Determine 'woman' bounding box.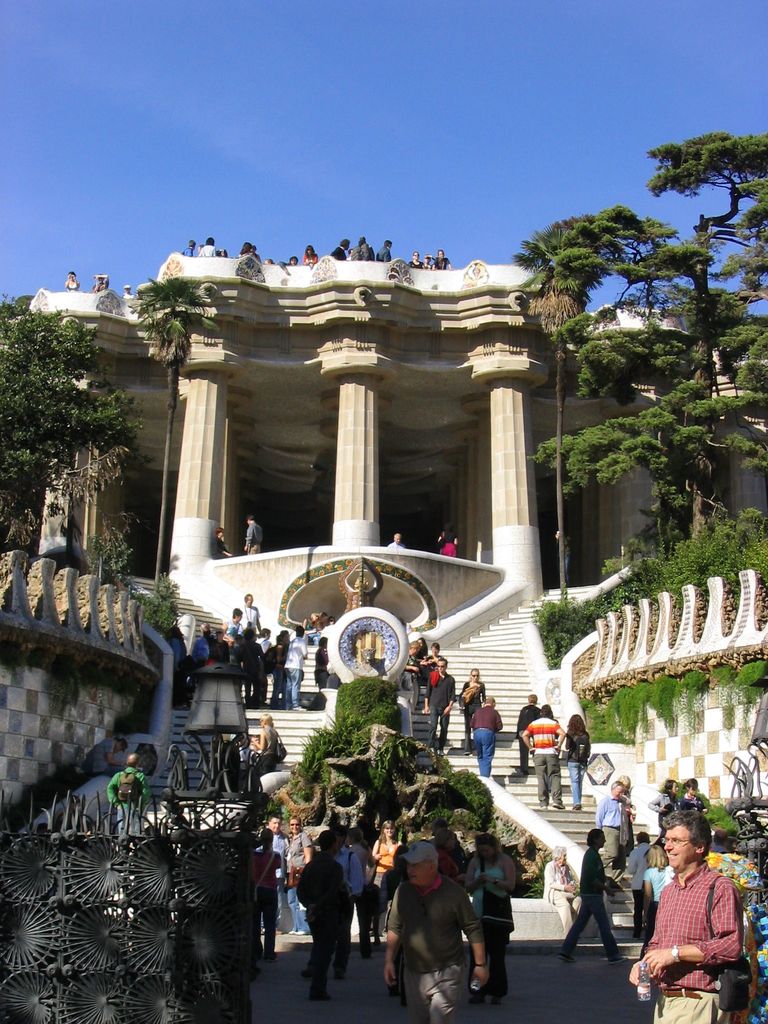
Determined: Rect(439, 521, 461, 557).
